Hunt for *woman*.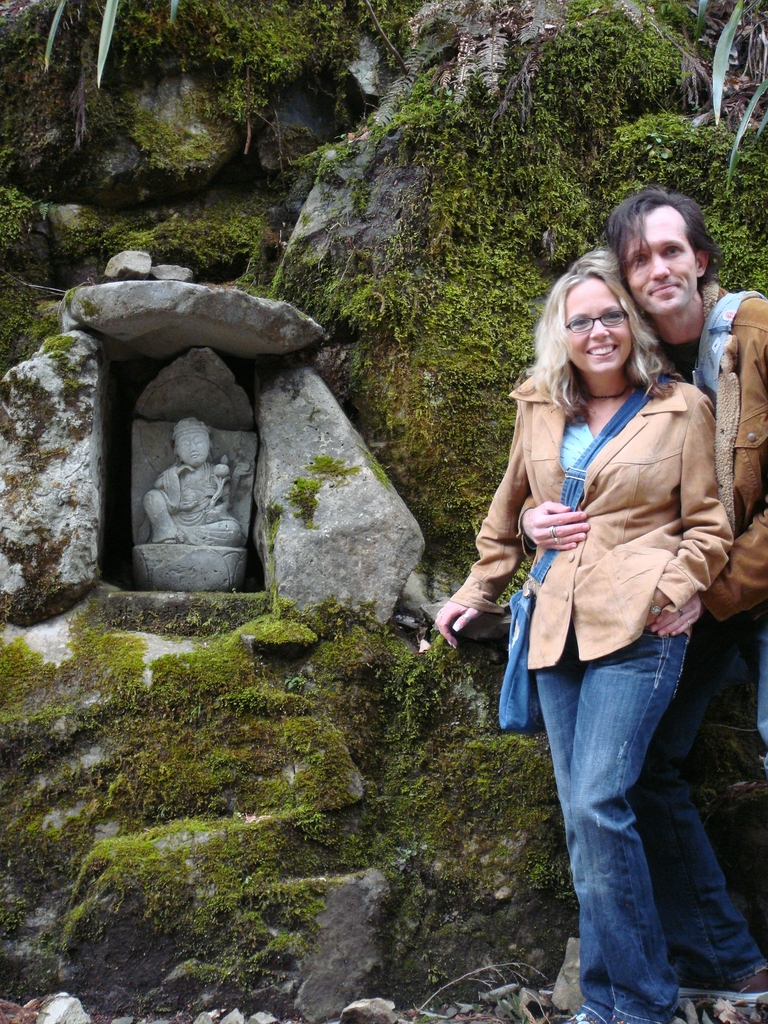
Hunted down at <bbox>436, 254, 737, 1023</bbox>.
